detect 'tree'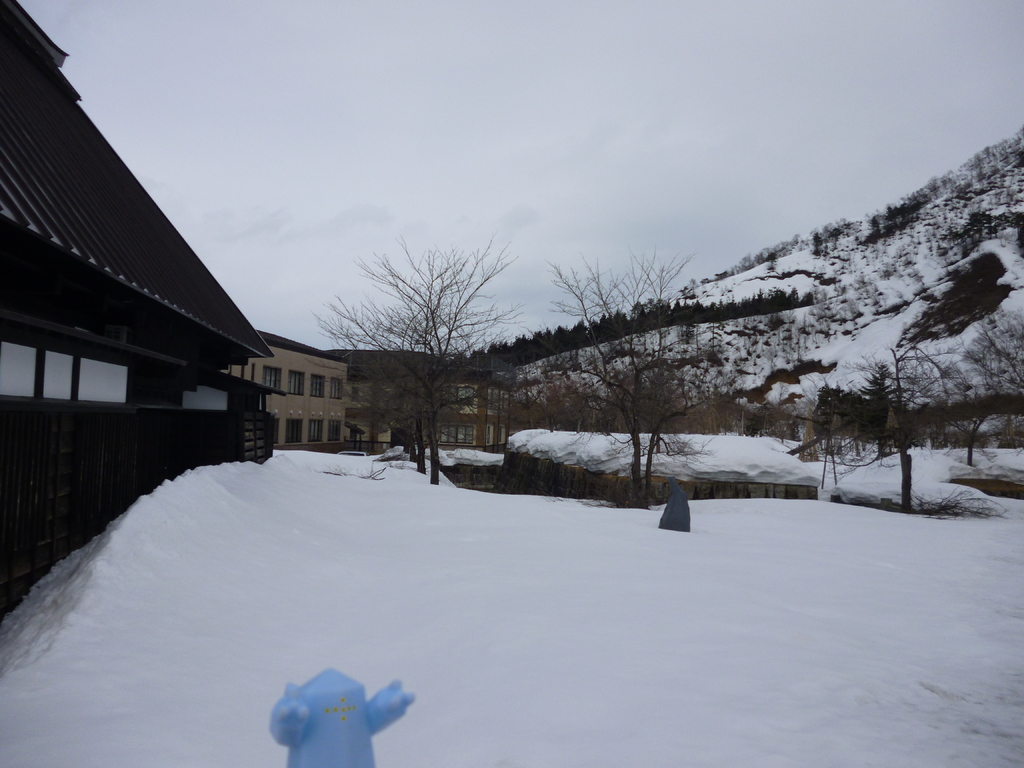
Rect(540, 243, 726, 512)
